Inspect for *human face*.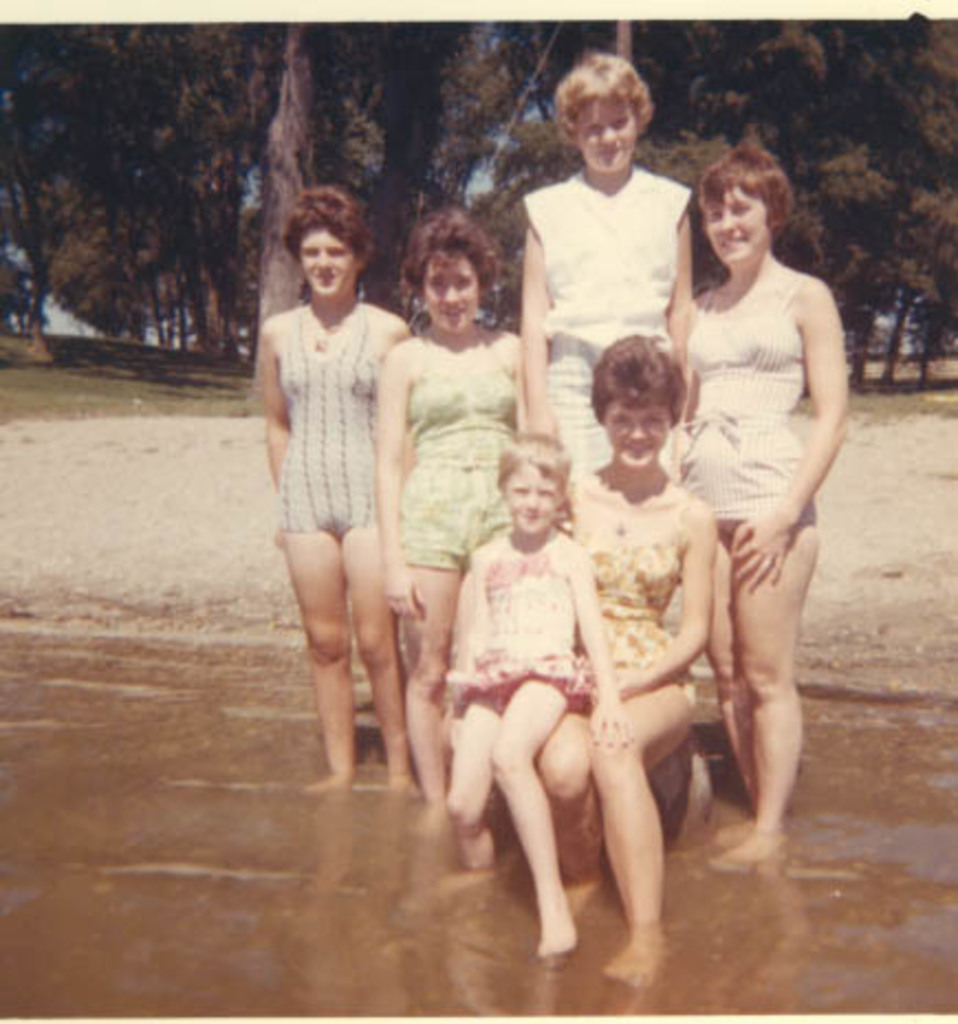
Inspection: select_region(500, 465, 559, 537).
